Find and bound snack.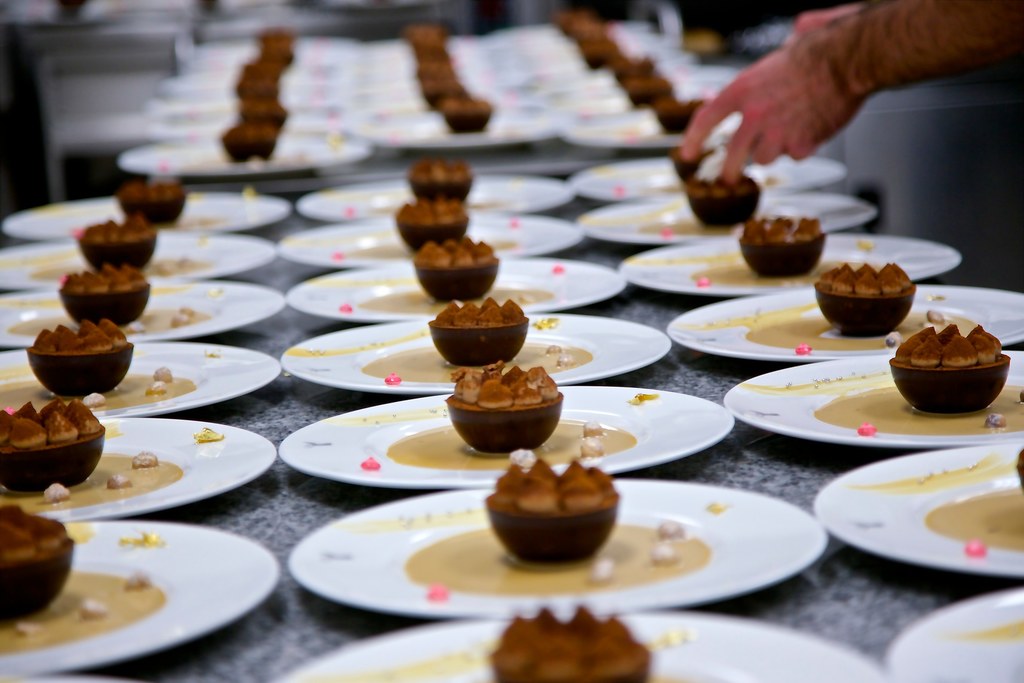
Bound: 425 293 539 368.
